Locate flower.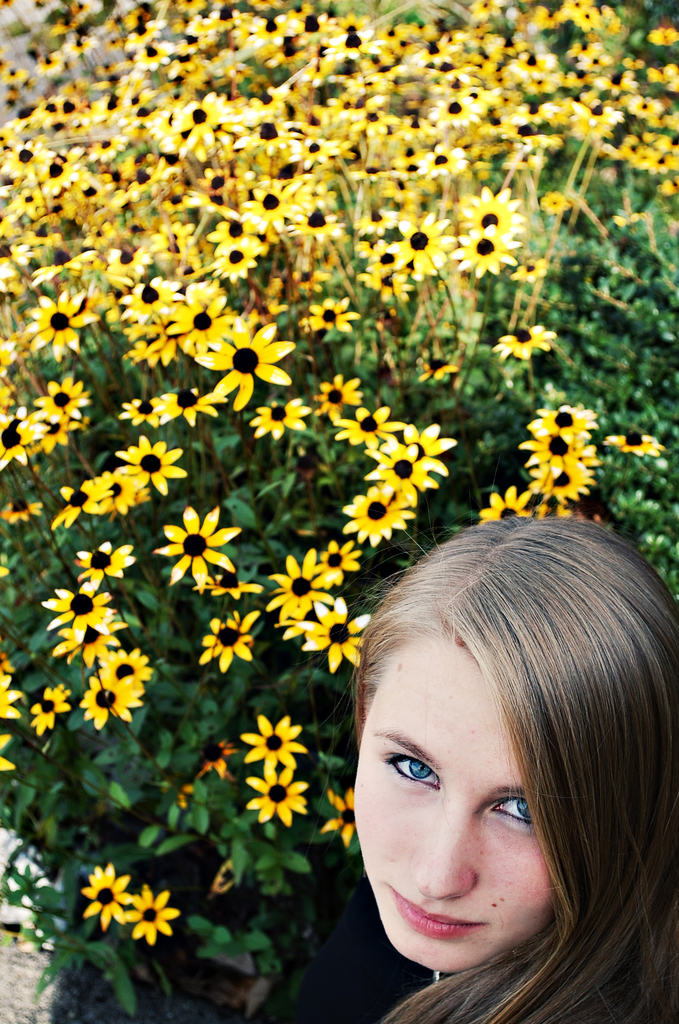
Bounding box: detection(0, 665, 26, 724).
